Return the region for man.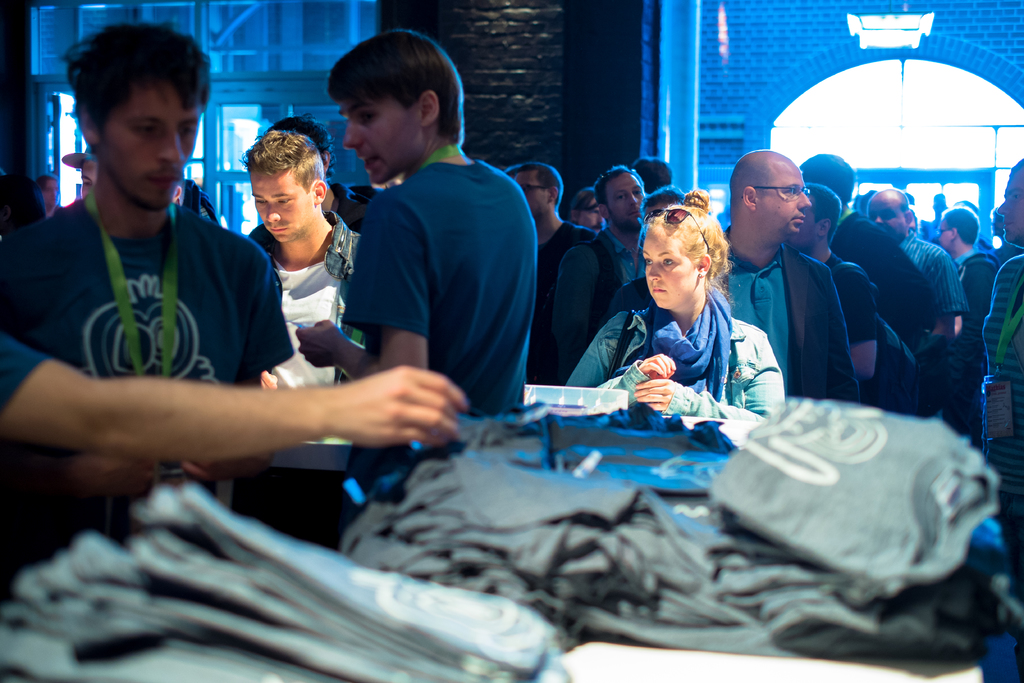
793, 150, 936, 424.
